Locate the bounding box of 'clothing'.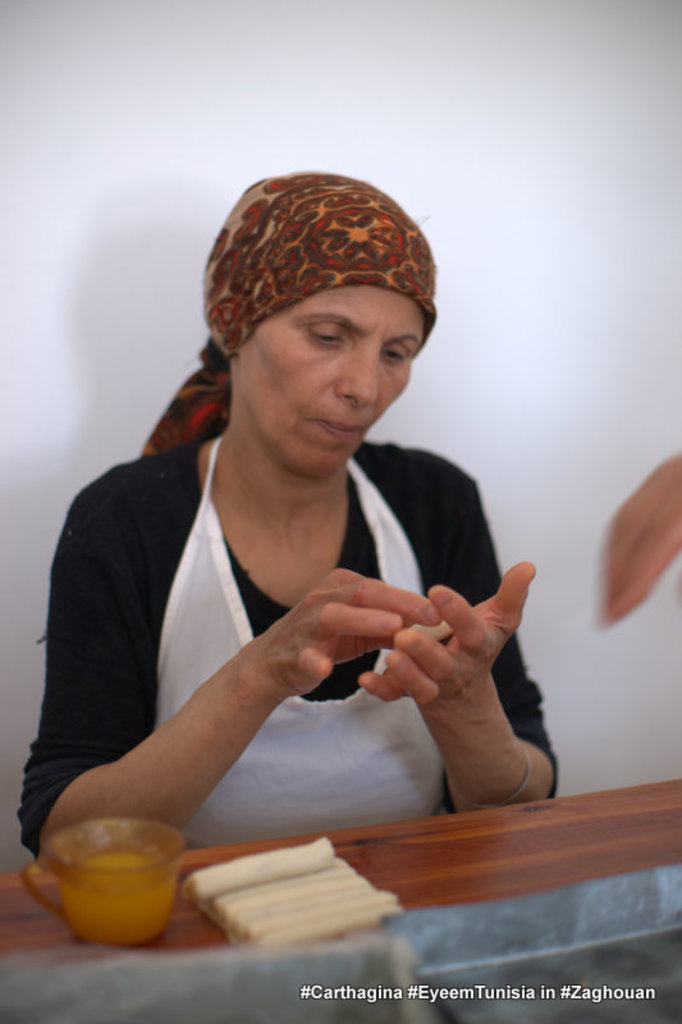
Bounding box: BBox(6, 440, 562, 861).
